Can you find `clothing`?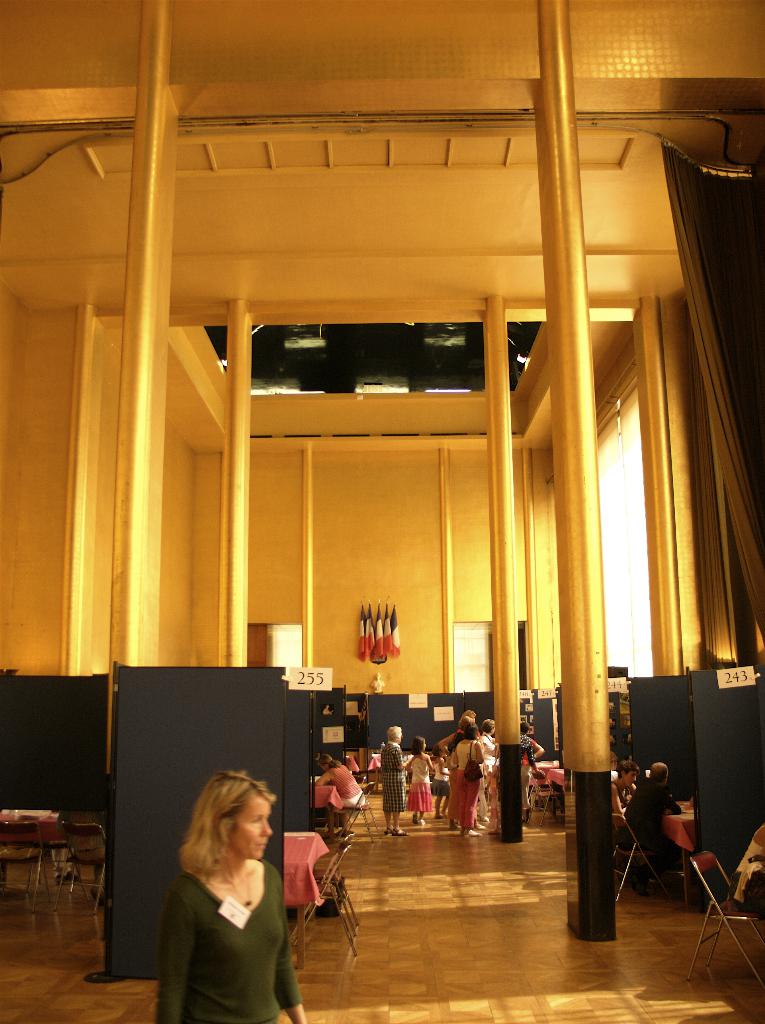
Yes, bounding box: {"x1": 621, "y1": 779, "x2": 682, "y2": 883}.
